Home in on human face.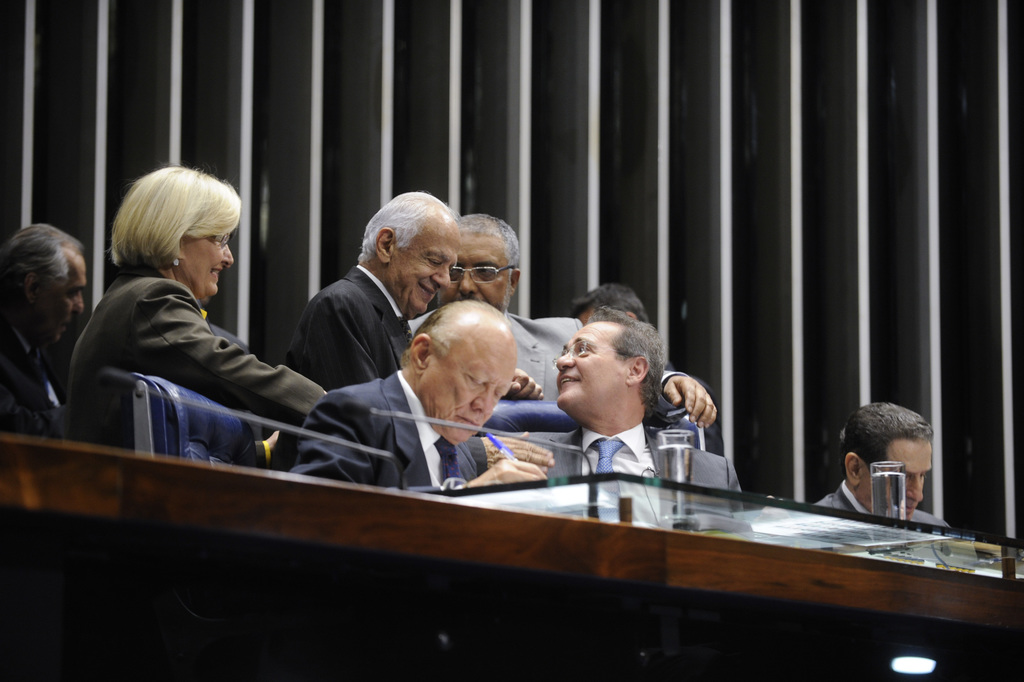
Homed in at pyautogui.locateOnScreen(35, 254, 86, 341).
